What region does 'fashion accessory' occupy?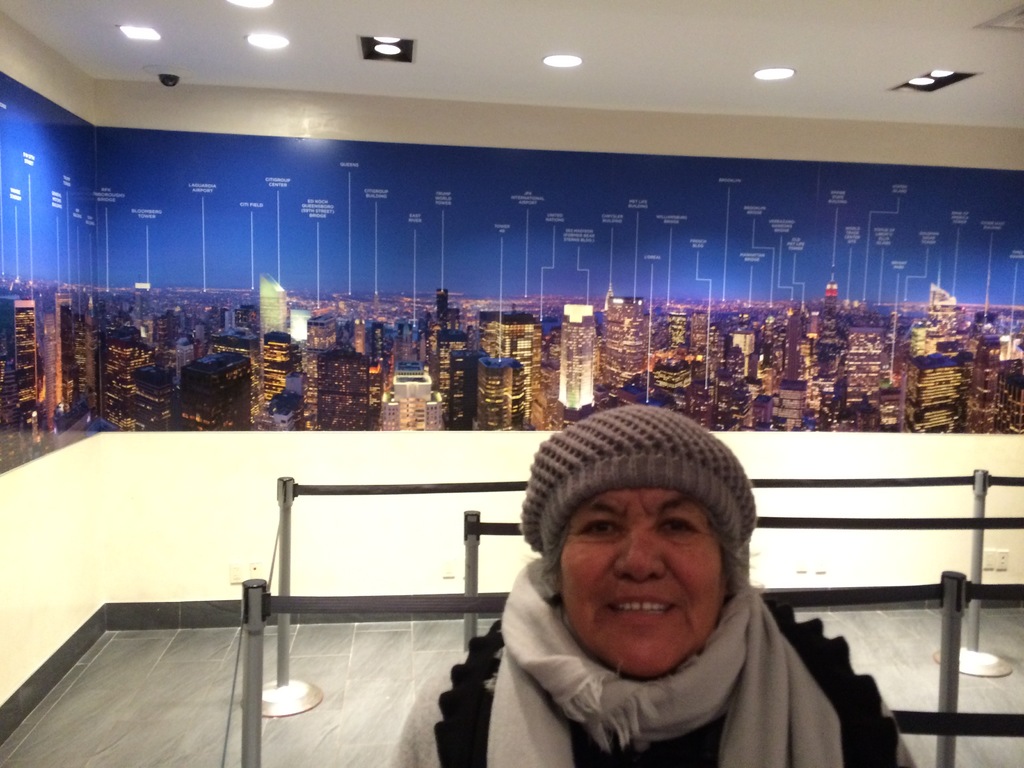
[x1=483, y1=552, x2=850, y2=767].
